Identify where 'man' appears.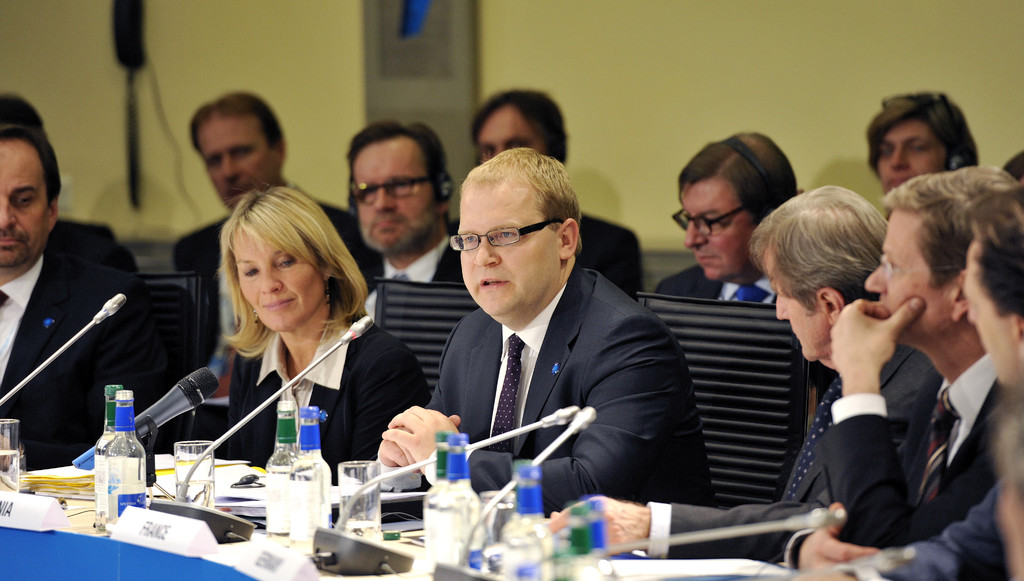
Appears at detection(369, 138, 727, 505).
